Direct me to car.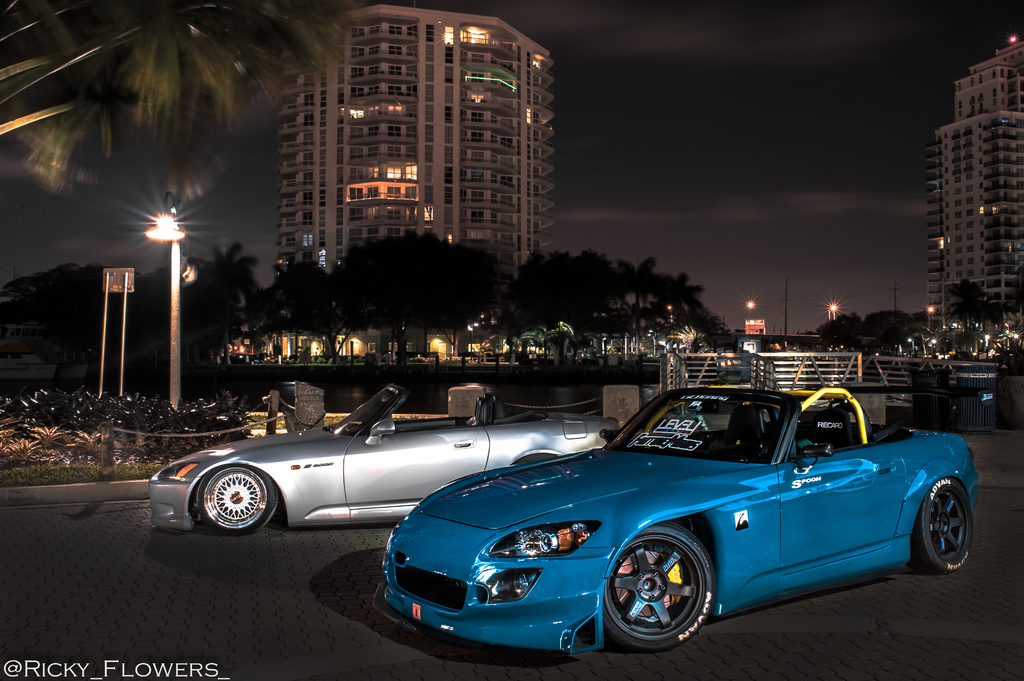
Direction: Rect(147, 382, 621, 540).
